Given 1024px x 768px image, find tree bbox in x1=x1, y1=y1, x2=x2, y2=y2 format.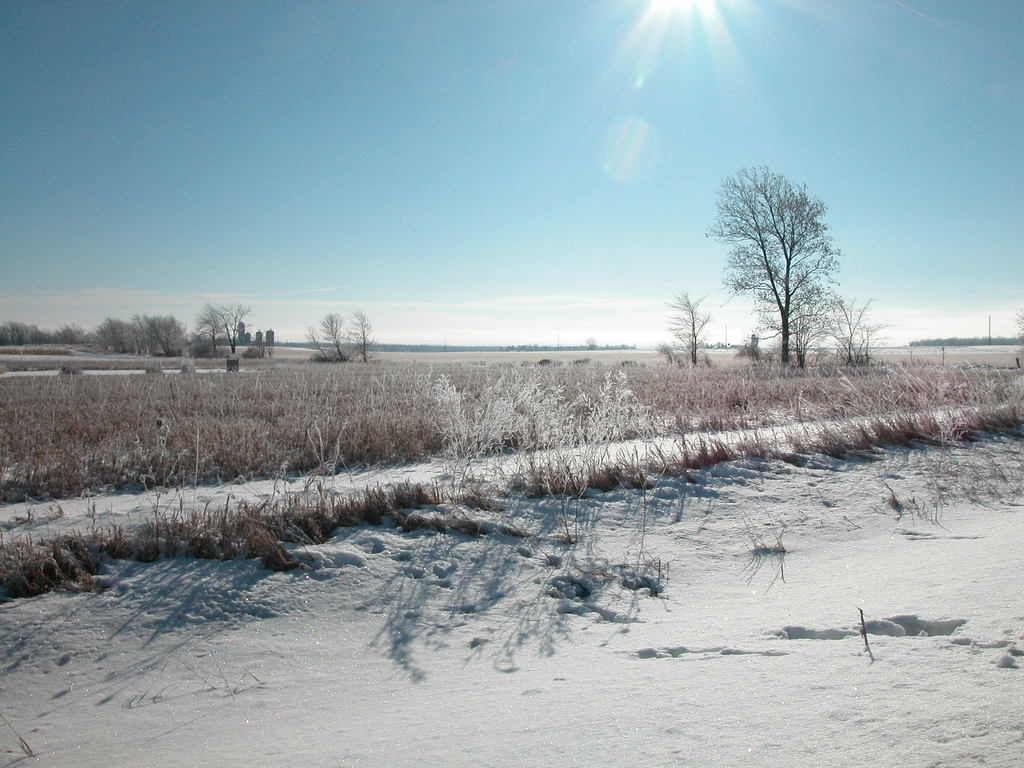
x1=83, y1=316, x2=132, y2=356.
